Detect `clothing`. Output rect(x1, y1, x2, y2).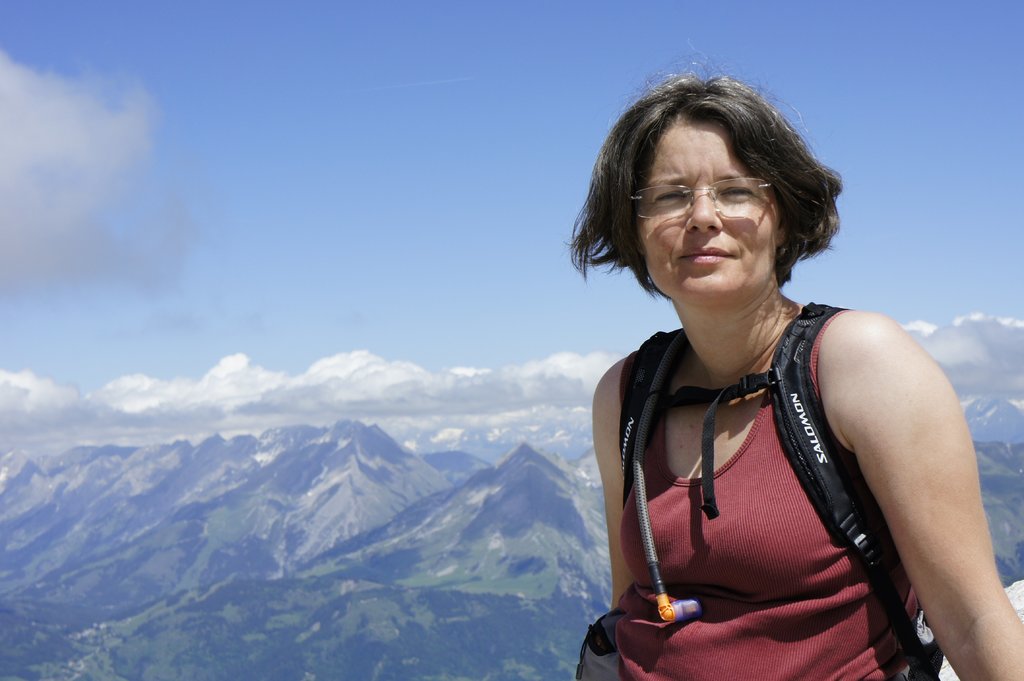
rect(596, 280, 975, 657).
